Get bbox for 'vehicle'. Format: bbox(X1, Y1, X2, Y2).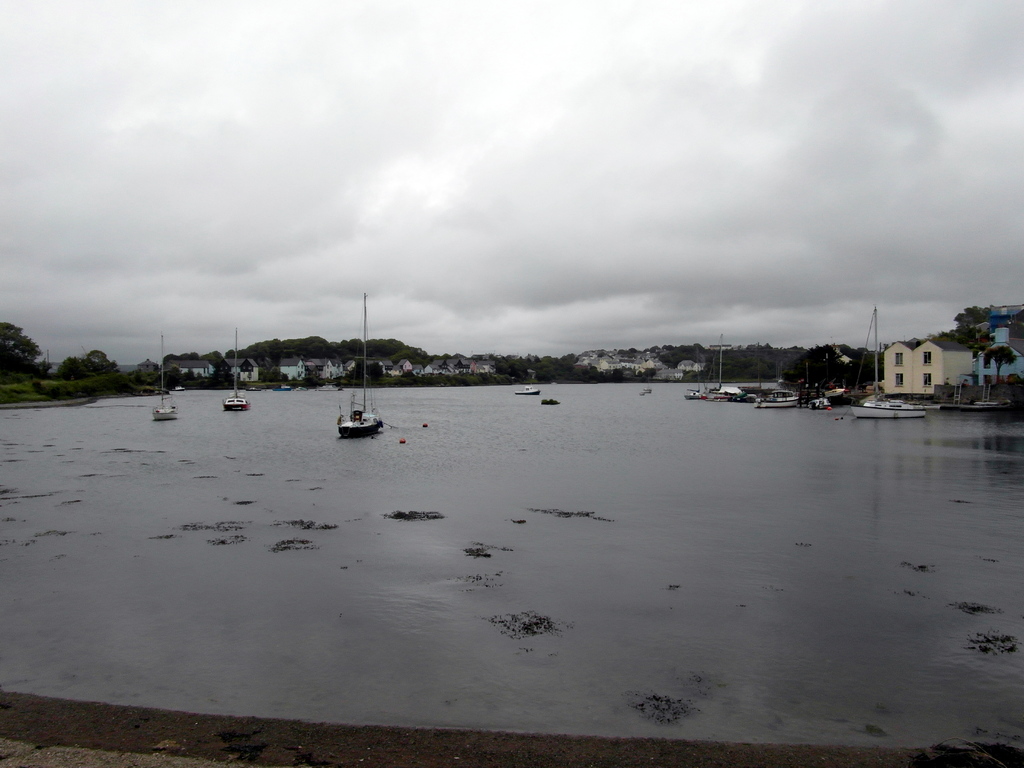
bbox(516, 383, 540, 396).
